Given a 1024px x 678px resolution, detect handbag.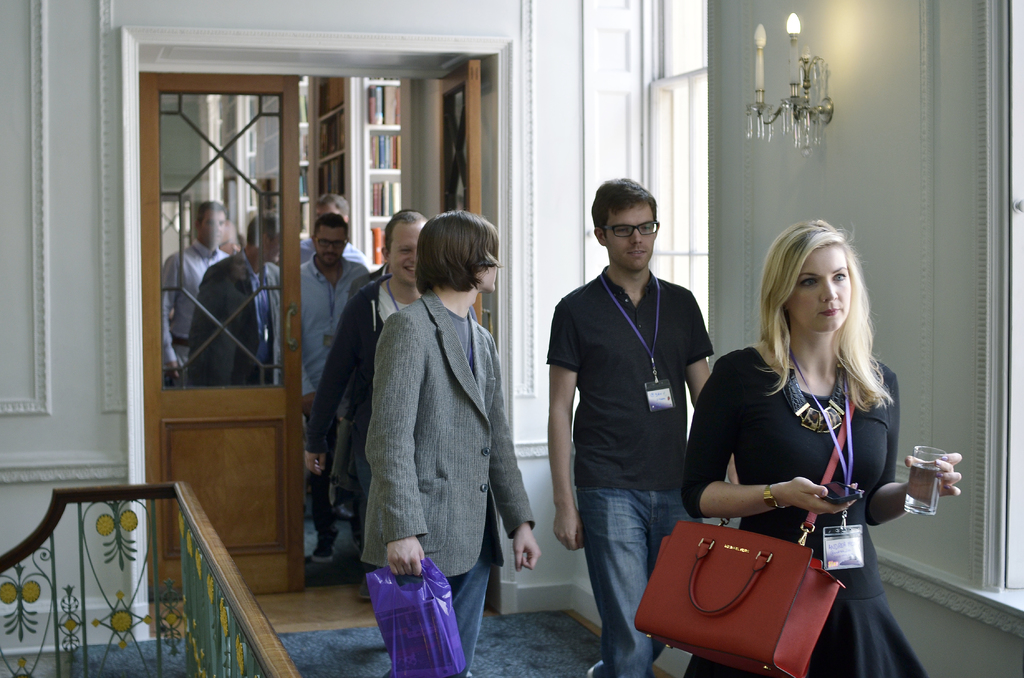
region(636, 359, 854, 677).
